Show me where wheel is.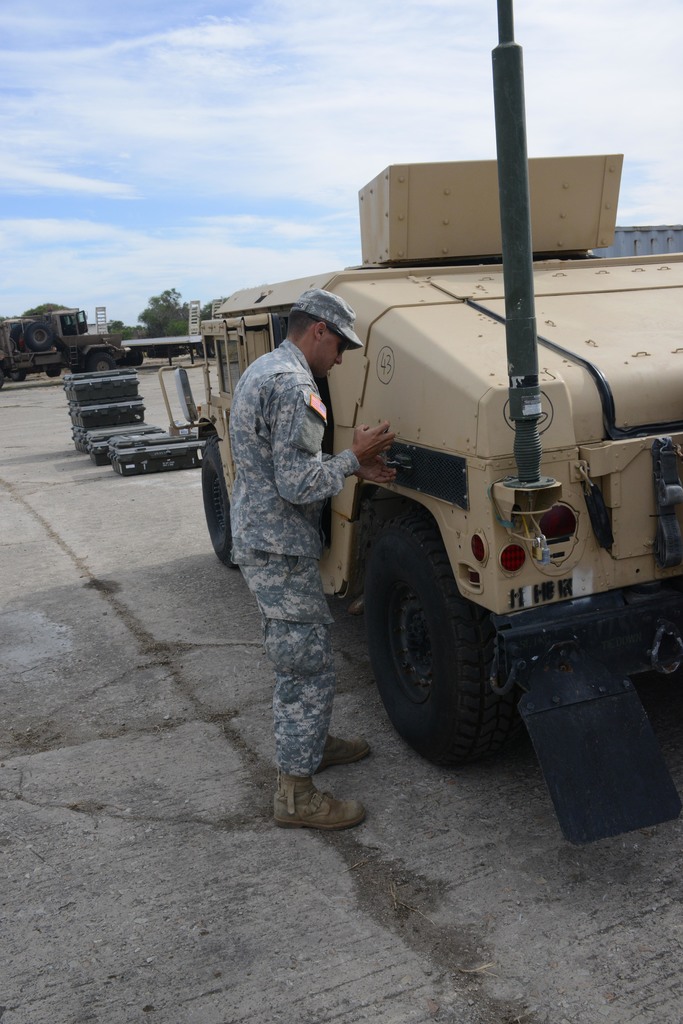
wheel is at (366, 516, 561, 784).
